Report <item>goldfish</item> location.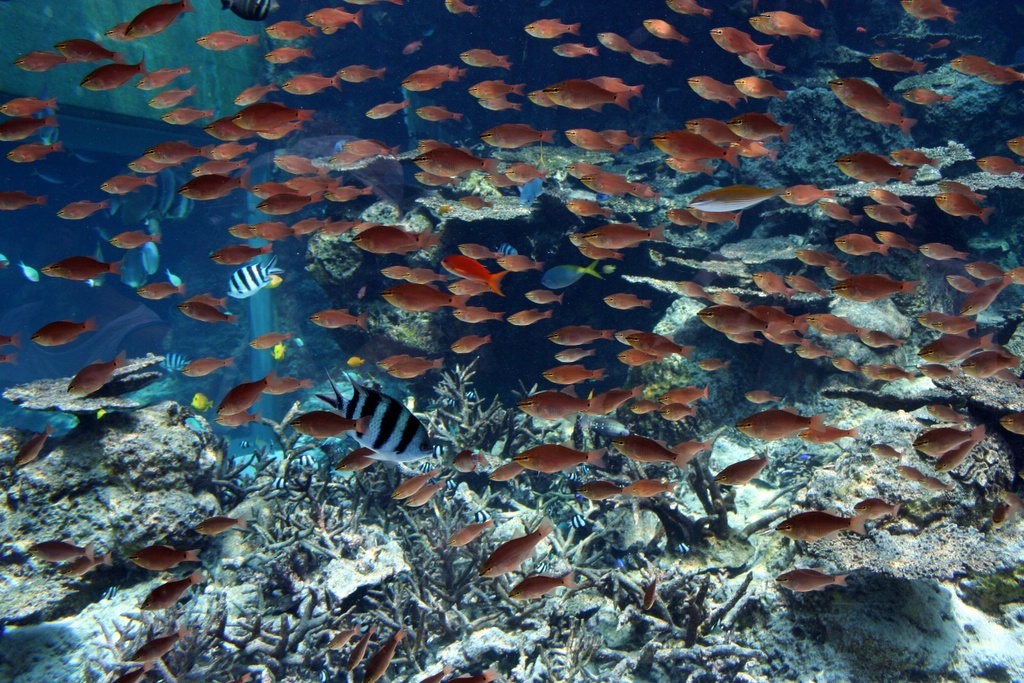
Report: bbox(741, 53, 783, 76).
